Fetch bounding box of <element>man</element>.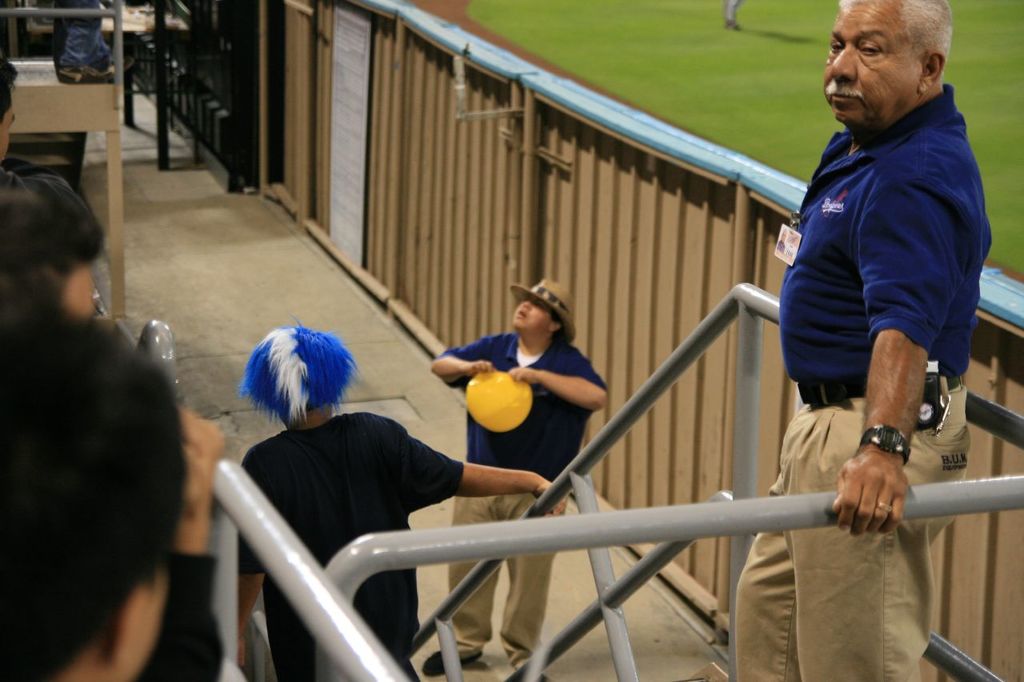
Bbox: {"x1": 4, "y1": 309, "x2": 194, "y2": 679}.
